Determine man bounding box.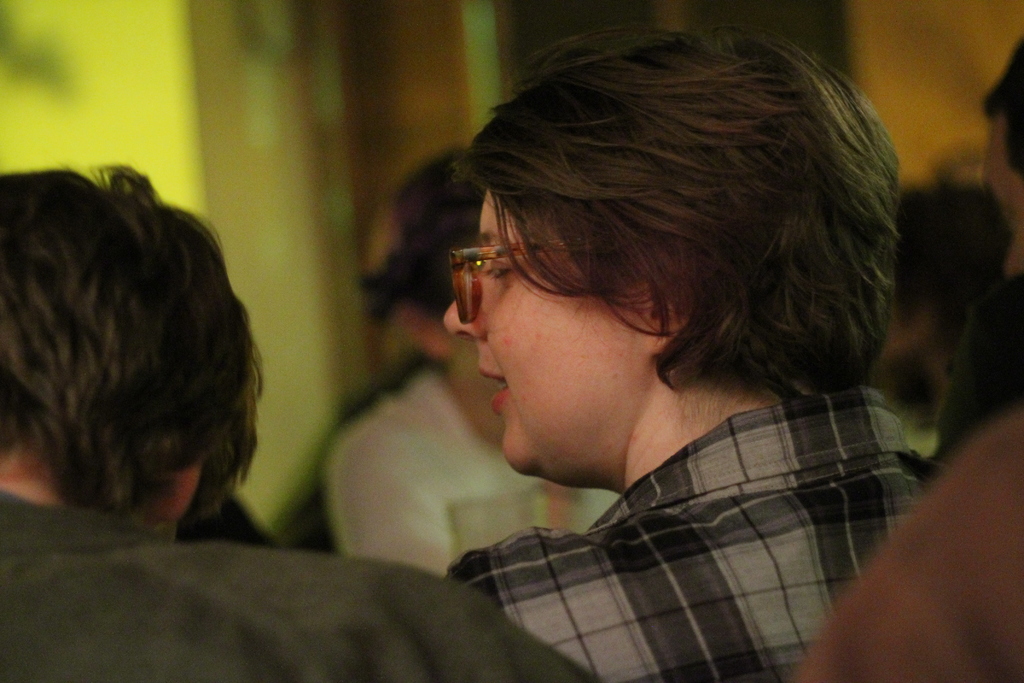
Determined: box(321, 122, 649, 643).
